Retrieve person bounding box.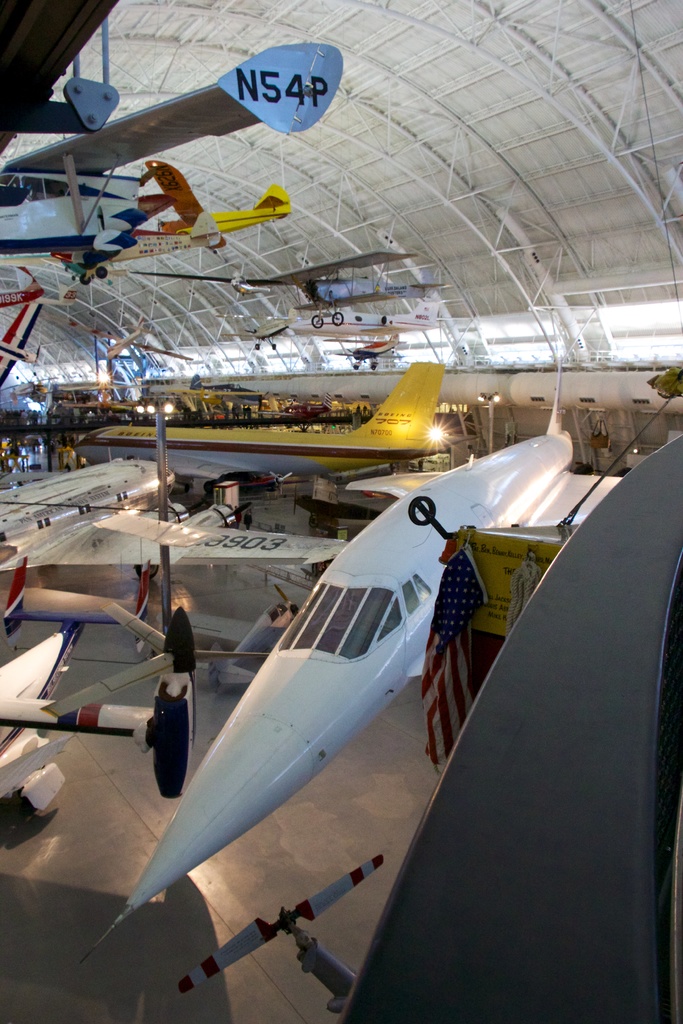
Bounding box: [left=362, top=401, right=371, bottom=418].
